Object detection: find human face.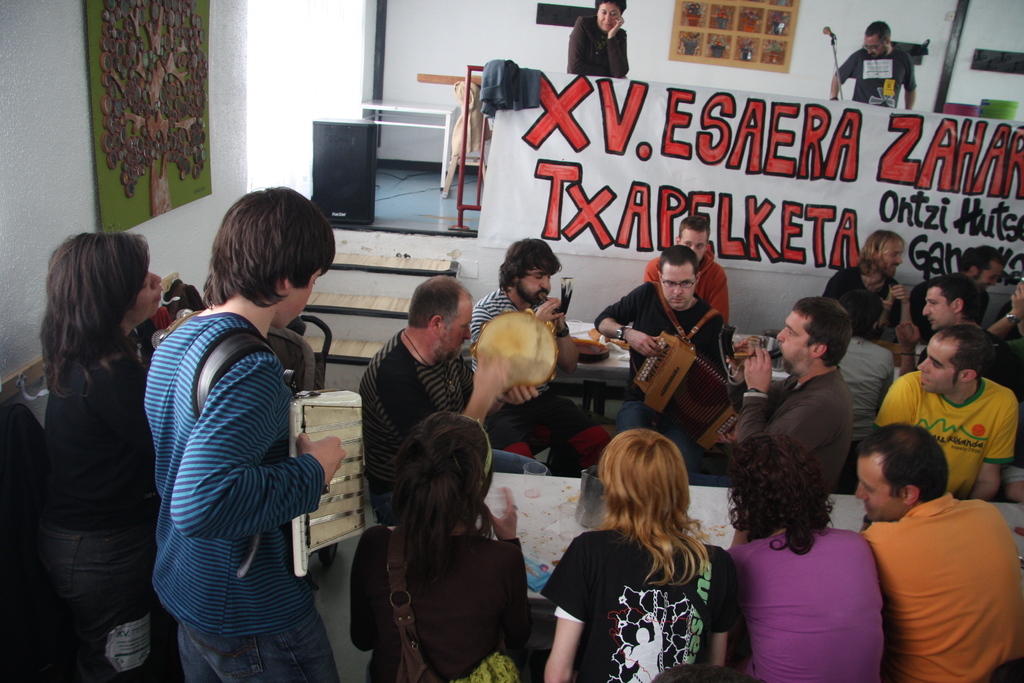
<region>772, 311, 816, 368</region>.
